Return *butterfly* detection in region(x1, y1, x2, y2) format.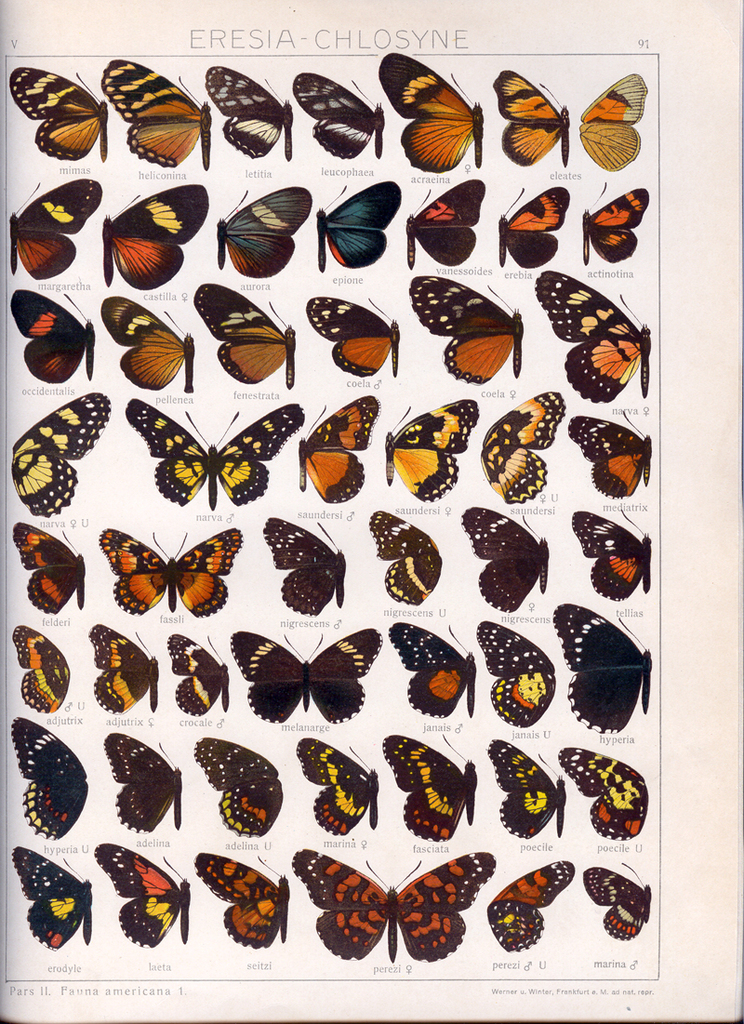
region(99, 54, 216, 180).
